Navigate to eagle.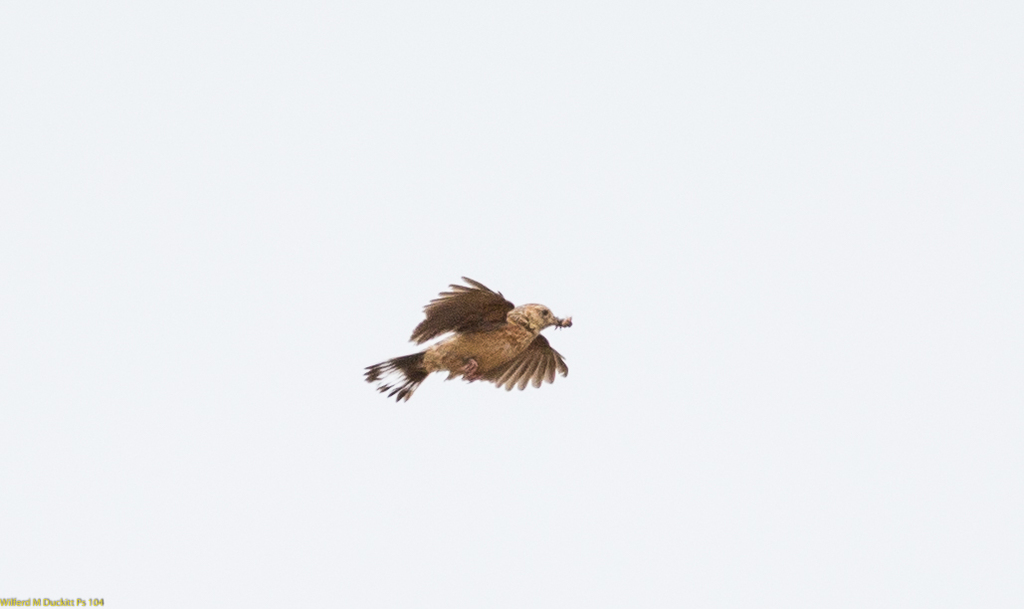
Navigation target: bbox=(361, 270, 575, 411).
